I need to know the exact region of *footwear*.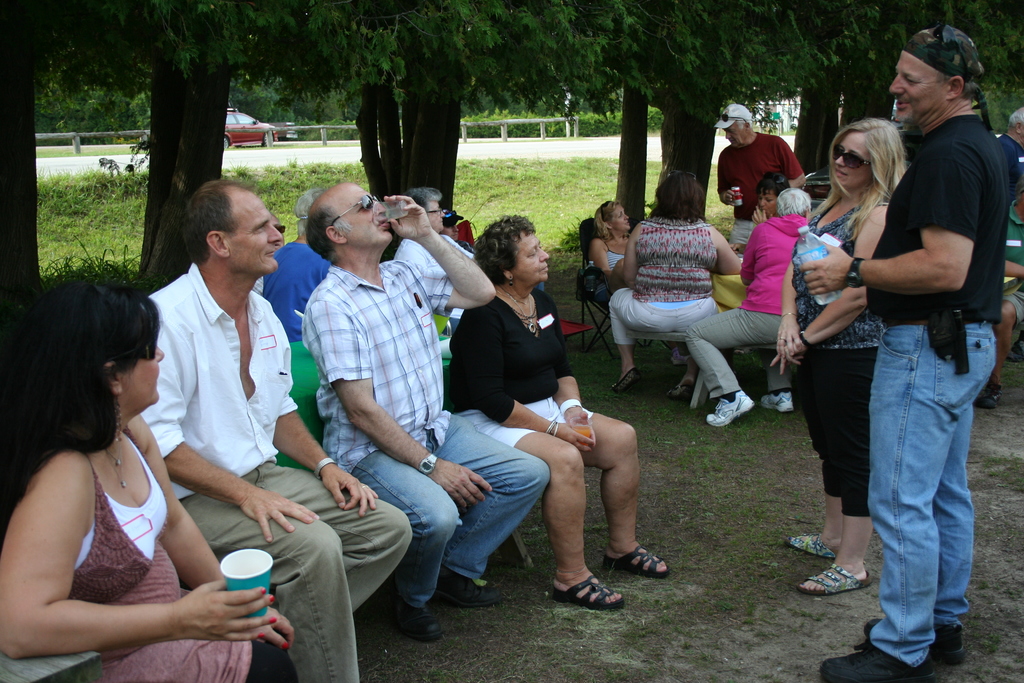
Region: crop(408, 607, 454, 644).
